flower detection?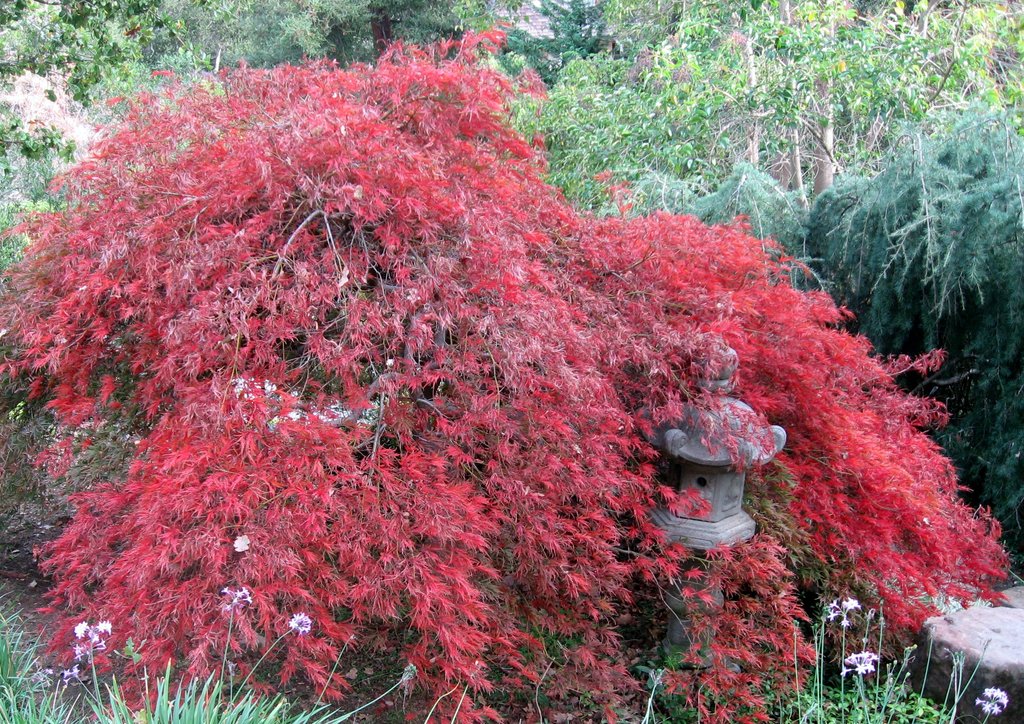
l=287, t=609, r=318, b=635
